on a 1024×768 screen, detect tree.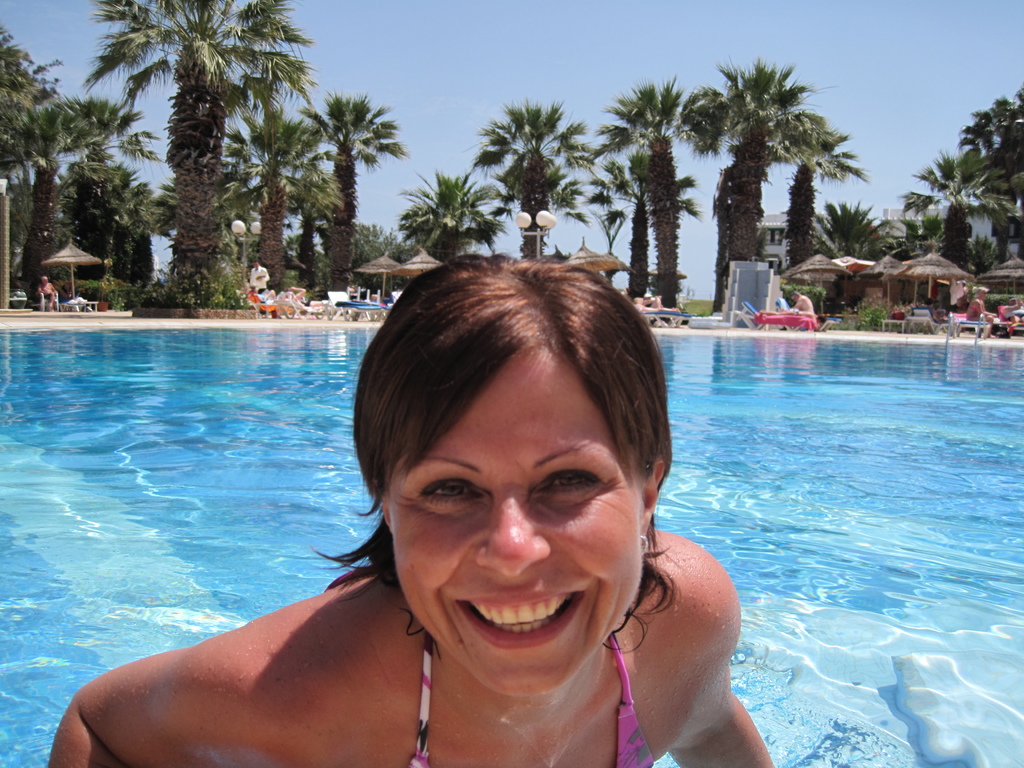
<bbox>467, 104, 599, 254</bbox>.
